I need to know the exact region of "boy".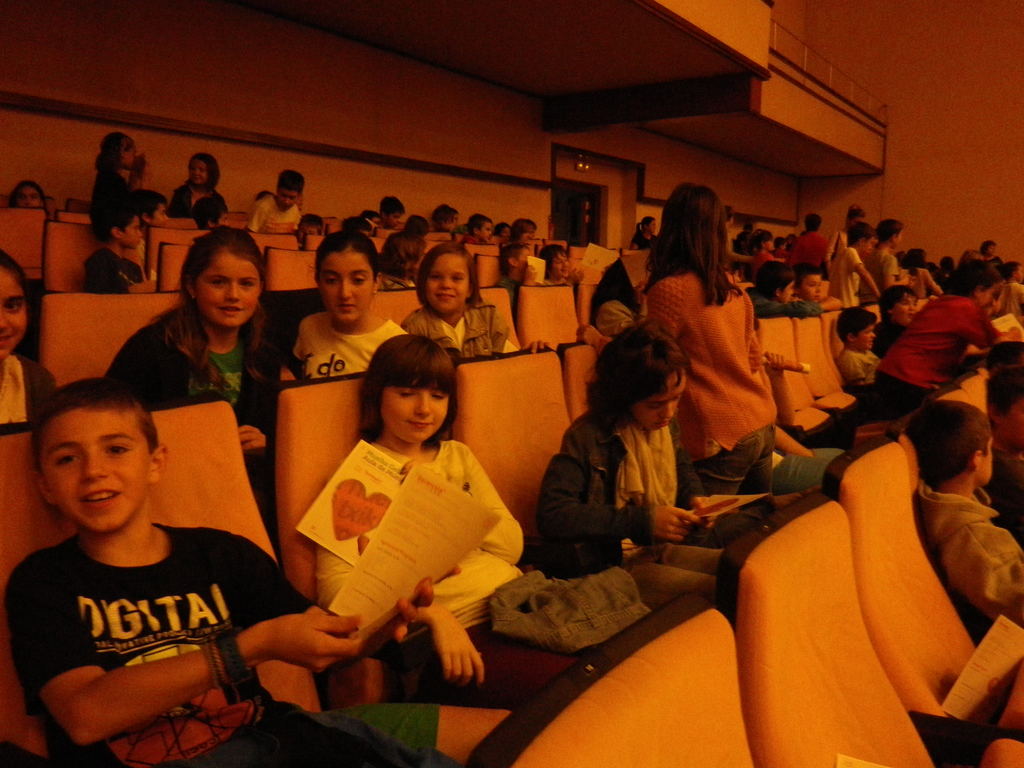
Region: 879, 280, 916, 341.
